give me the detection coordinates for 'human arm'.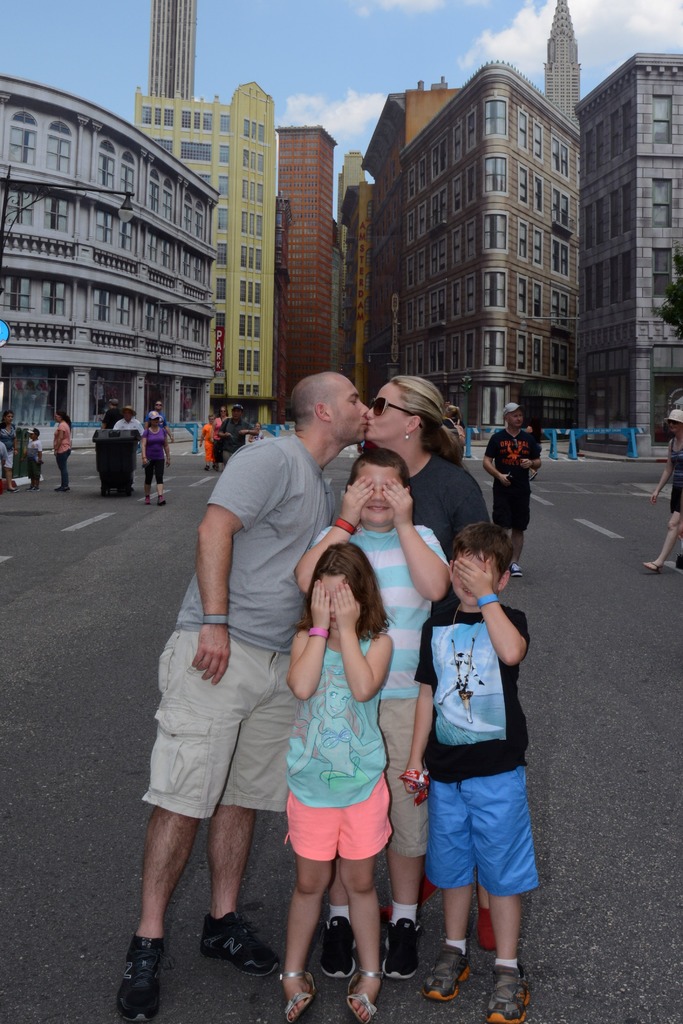
BBox(340, 584, 394, 696).
